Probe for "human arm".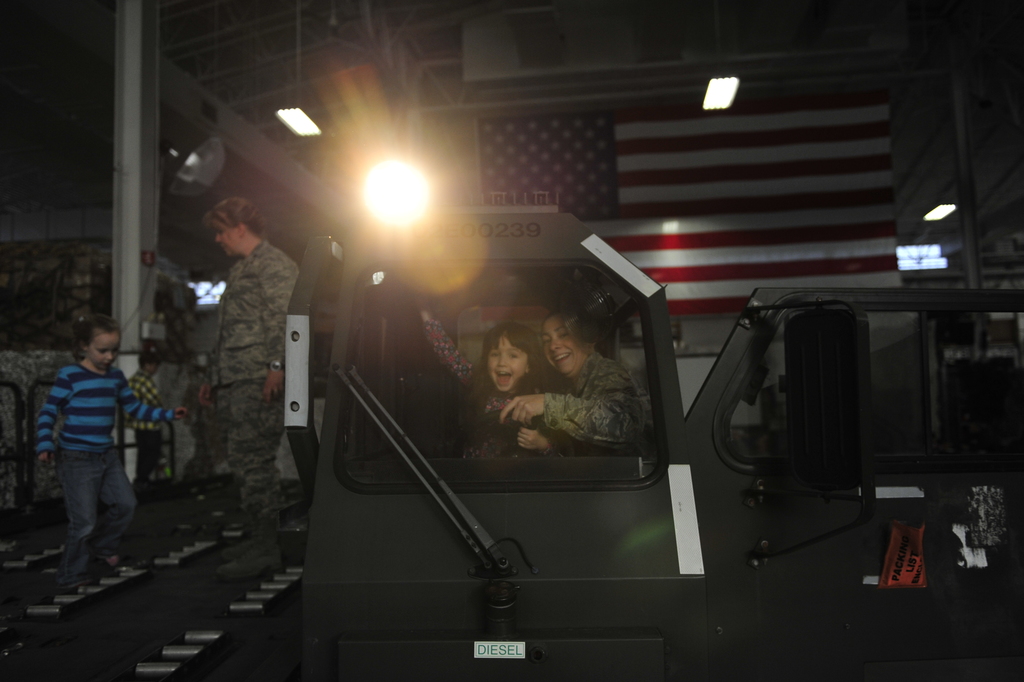
Probe result: x1=492 y1=367 x2=658 y2=462.
